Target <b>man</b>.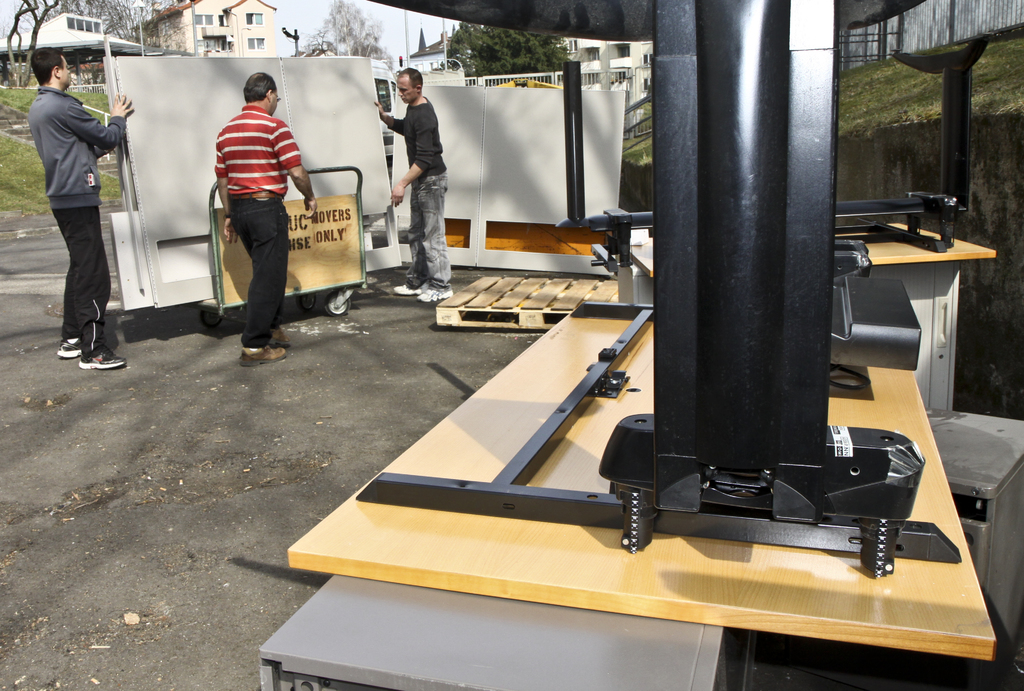
Target region: region(24, 42, 128, 362).
